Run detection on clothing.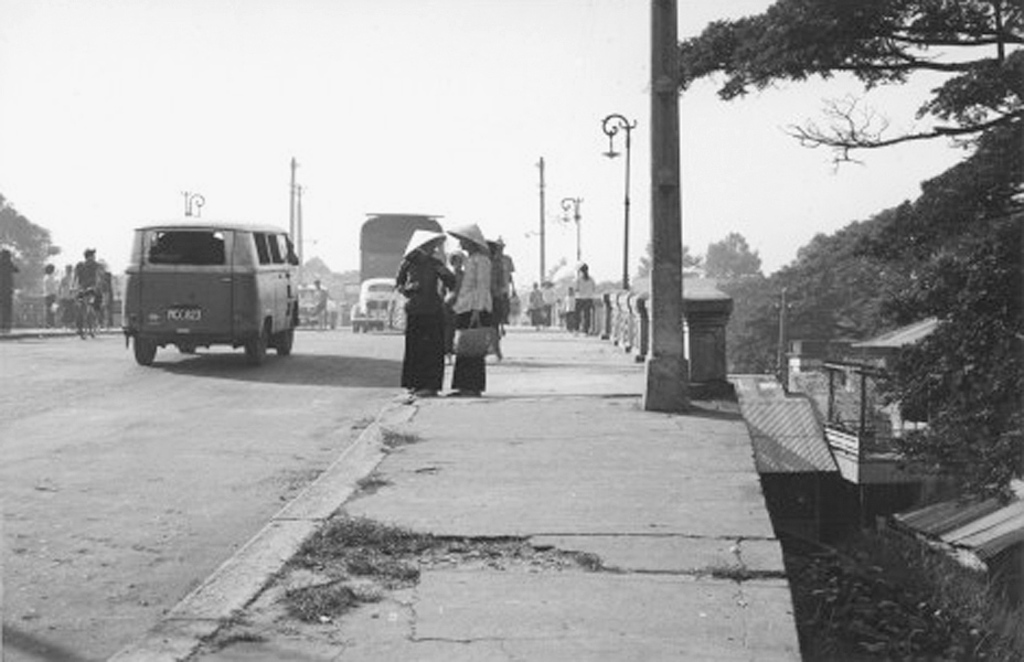
Result: box(0, 261, 18, 325).
